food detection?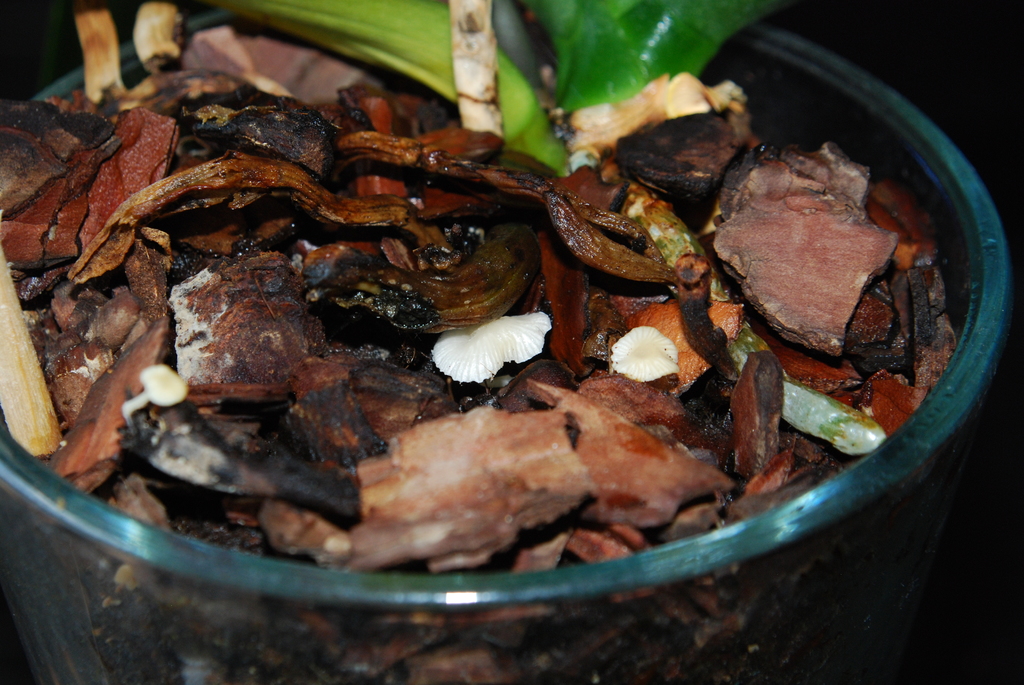
locate(54, 33, 968, 560)
